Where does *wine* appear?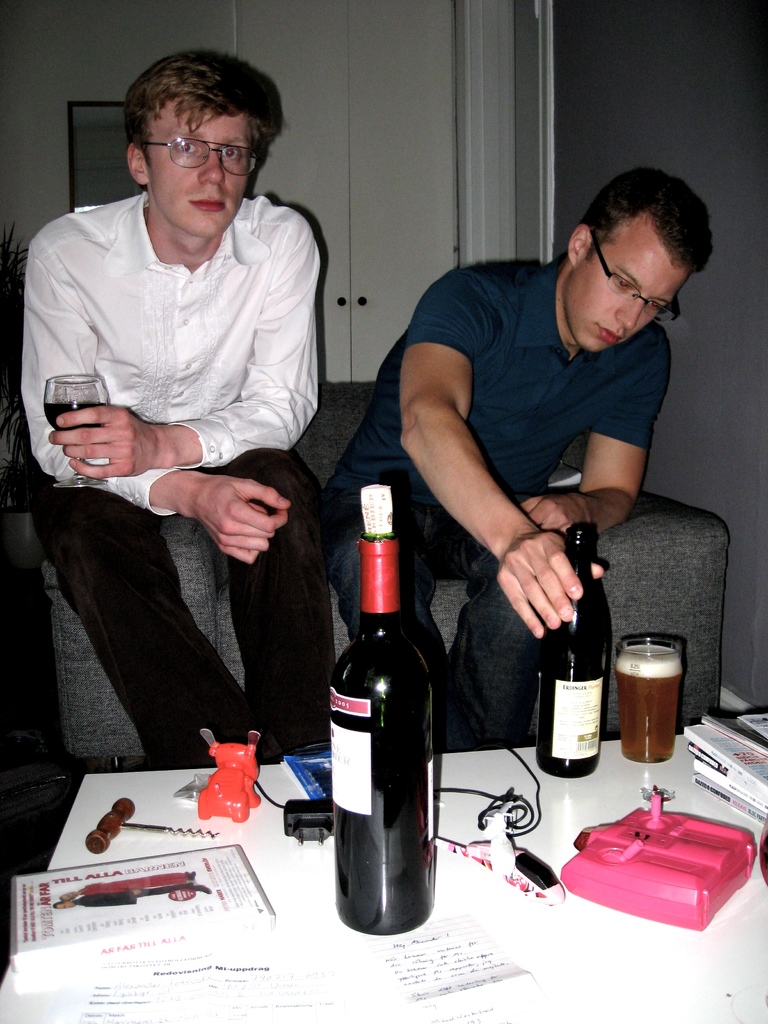
Appears at [618,647,685,761].
